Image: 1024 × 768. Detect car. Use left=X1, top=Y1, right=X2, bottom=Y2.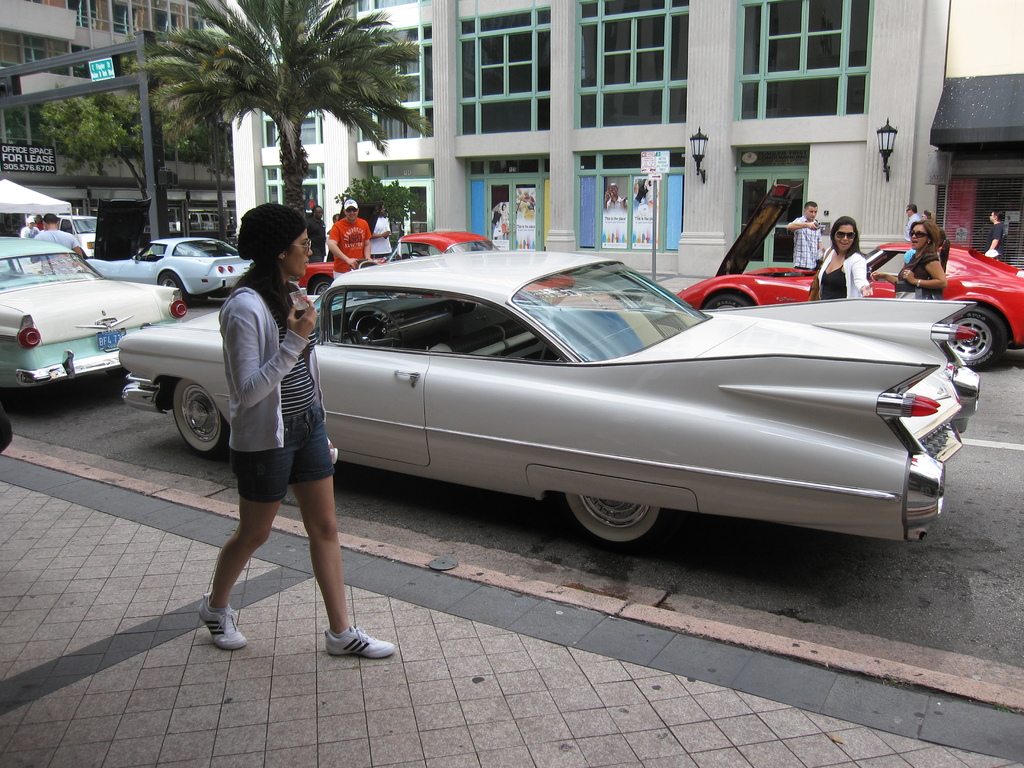
left=296, top=232, right=493, bottom=292.
